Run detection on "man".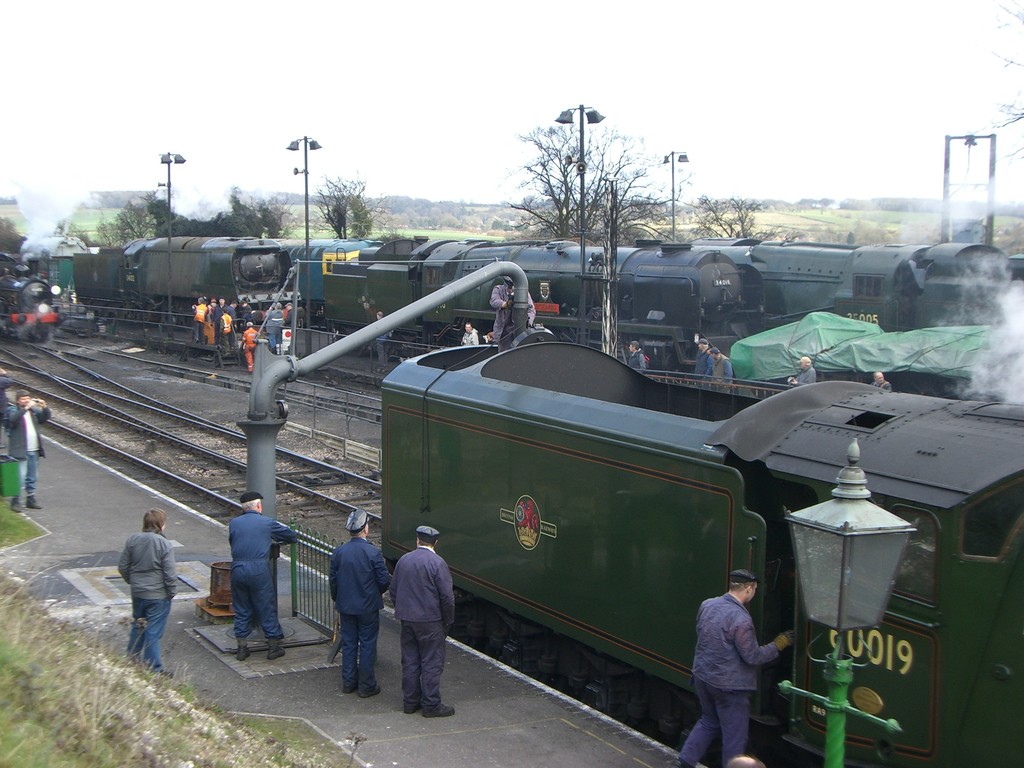
Result: box=[716, 343, 739, 379].
